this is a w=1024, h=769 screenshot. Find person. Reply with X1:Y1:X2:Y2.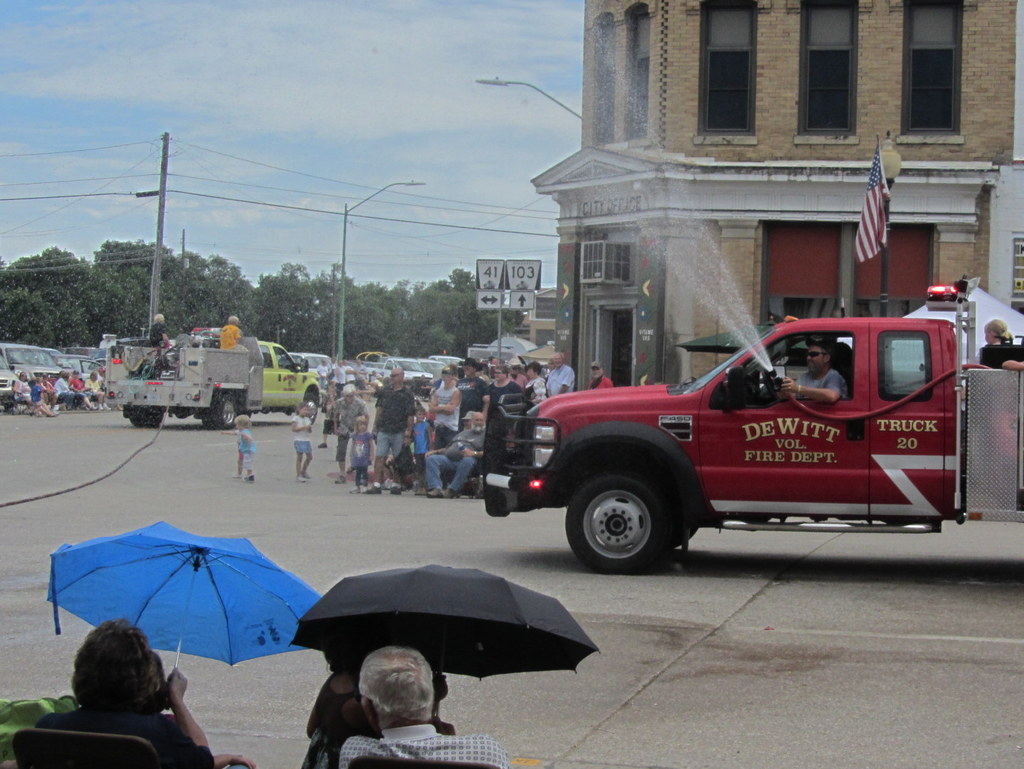
488:360:523:460.
